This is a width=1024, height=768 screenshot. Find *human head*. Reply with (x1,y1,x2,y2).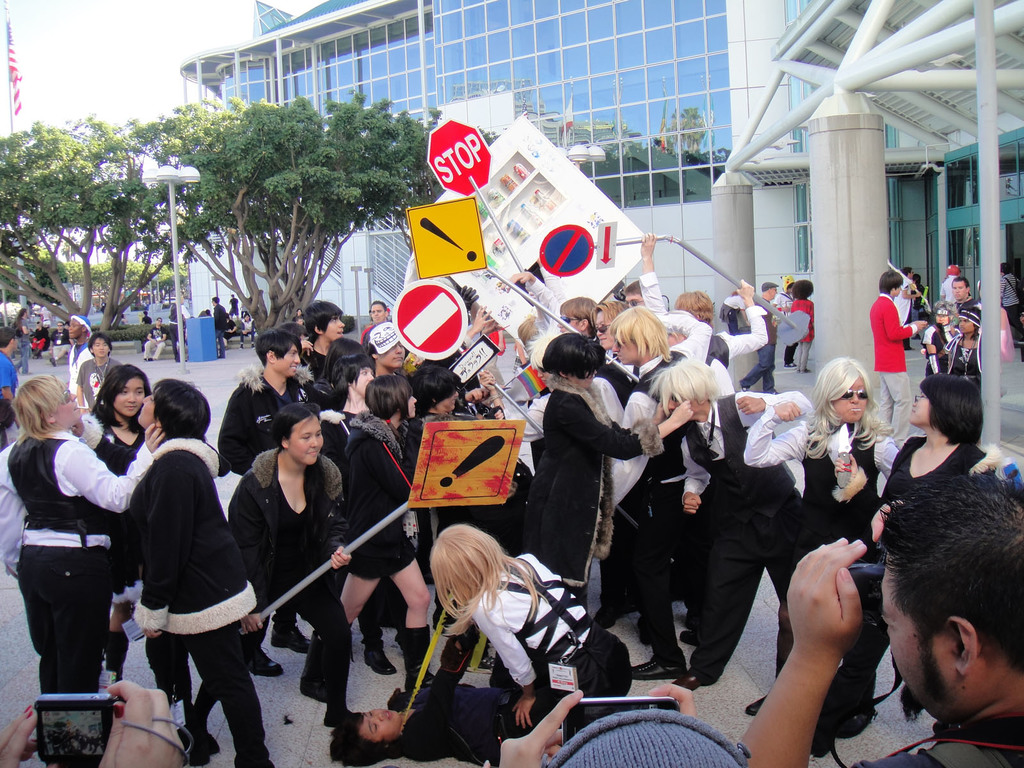
(137,377,211,439).
